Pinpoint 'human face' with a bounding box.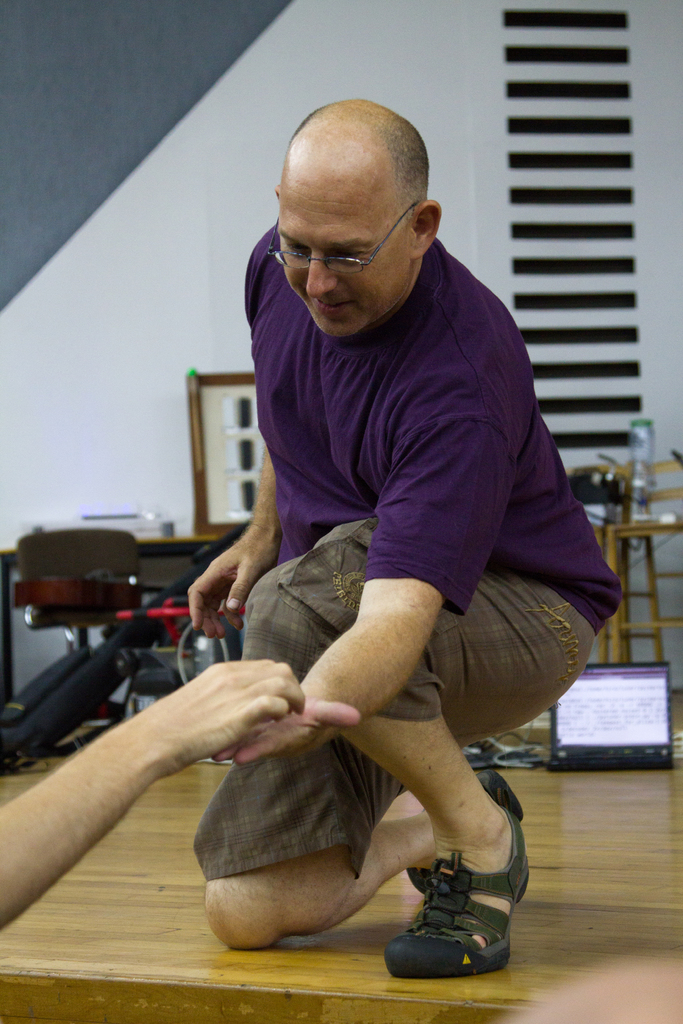
bbox=(273, 178, 420, 342).
